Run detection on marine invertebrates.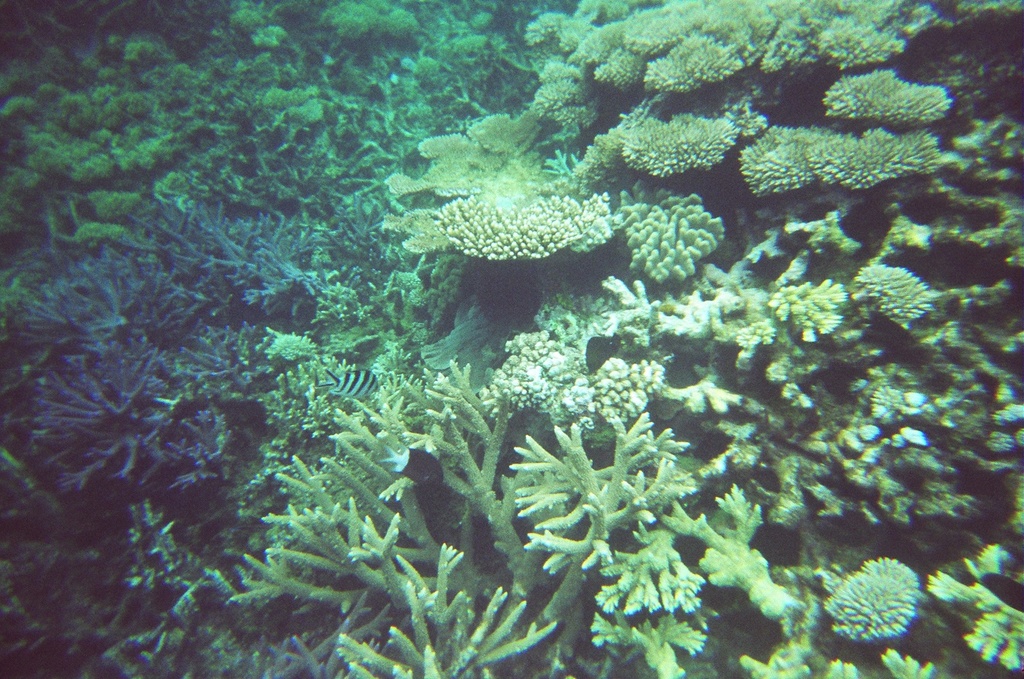
Result: rect(315, 369, 383, 397).
